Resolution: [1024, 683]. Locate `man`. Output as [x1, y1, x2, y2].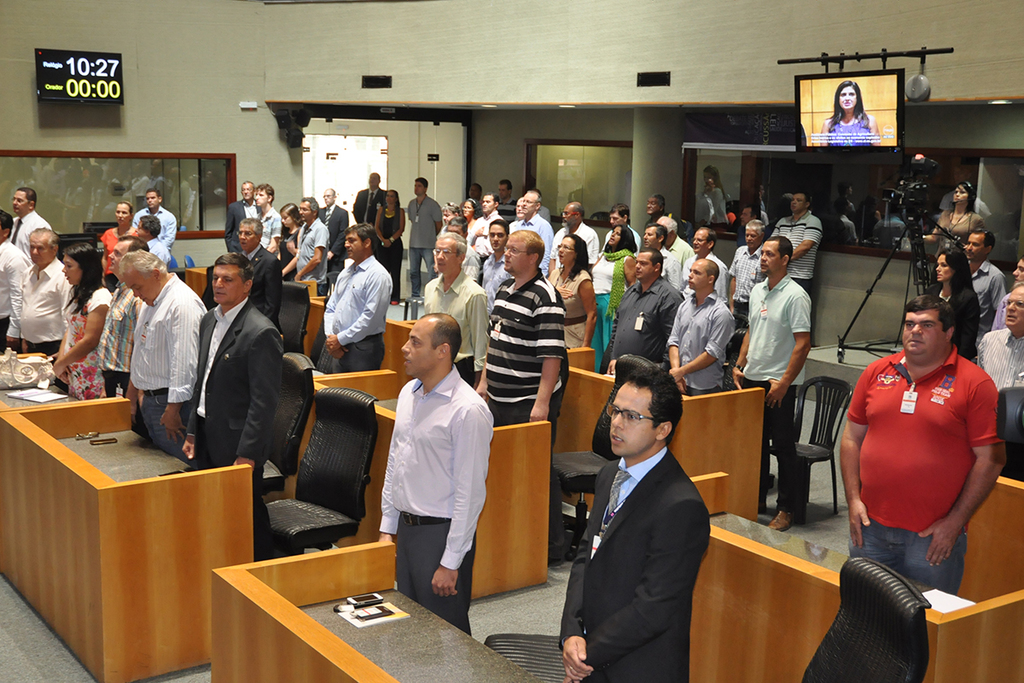
[480, 226, 567, 425].
